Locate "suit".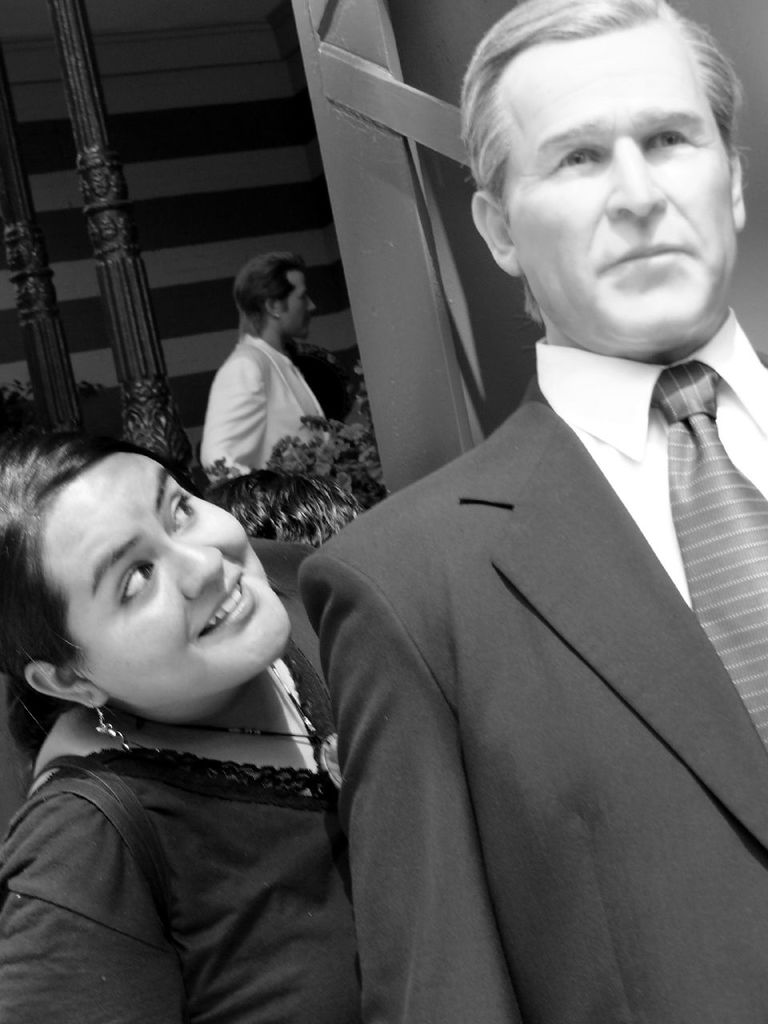
Bounding box: [x1=266, y1=216, x2=751, y2=1010].
